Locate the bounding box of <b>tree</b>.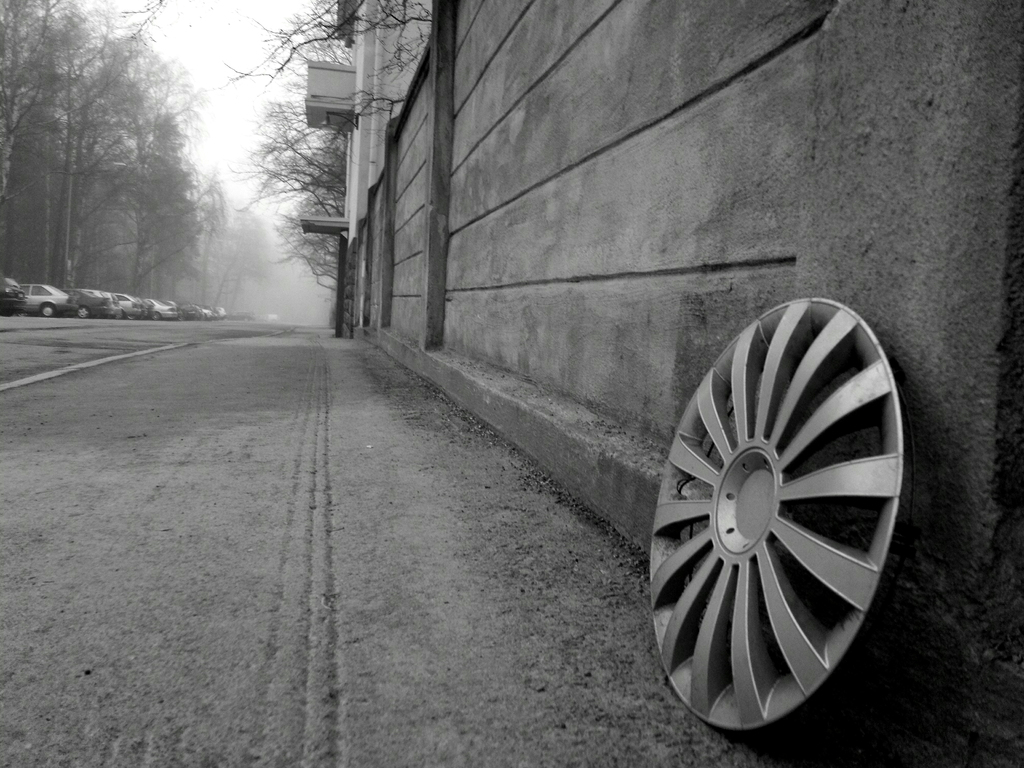
Bounding box: 212, 0, 433, 172.
